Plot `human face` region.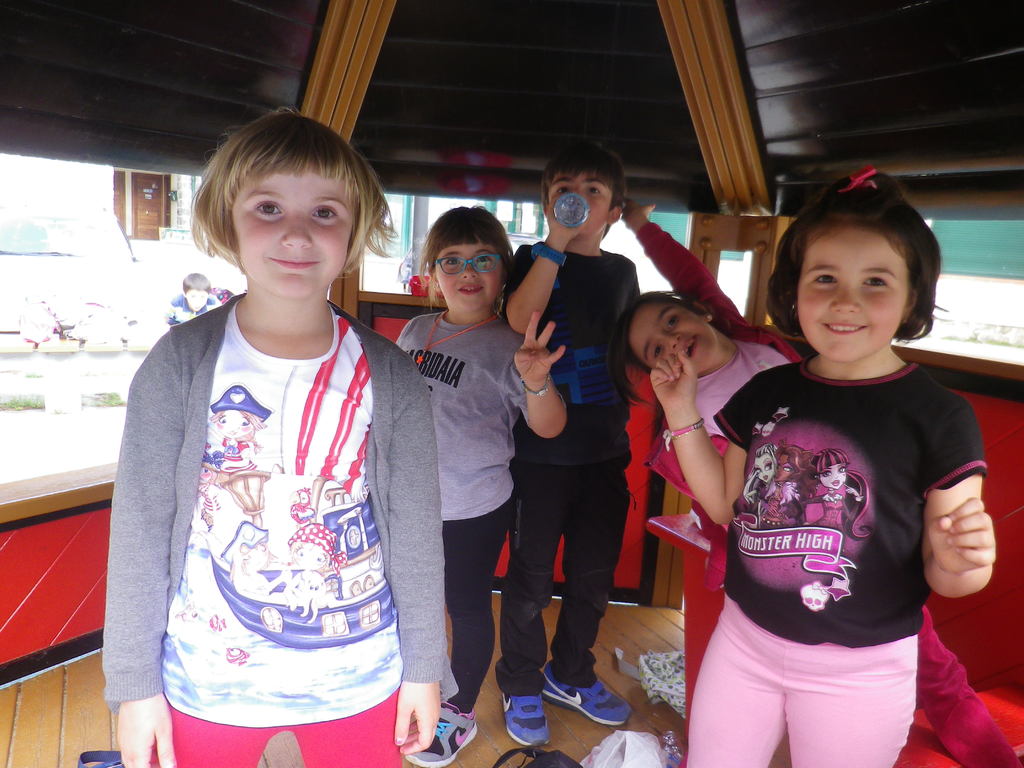
Plotted at l=796, t=225, r=912, b=360.
